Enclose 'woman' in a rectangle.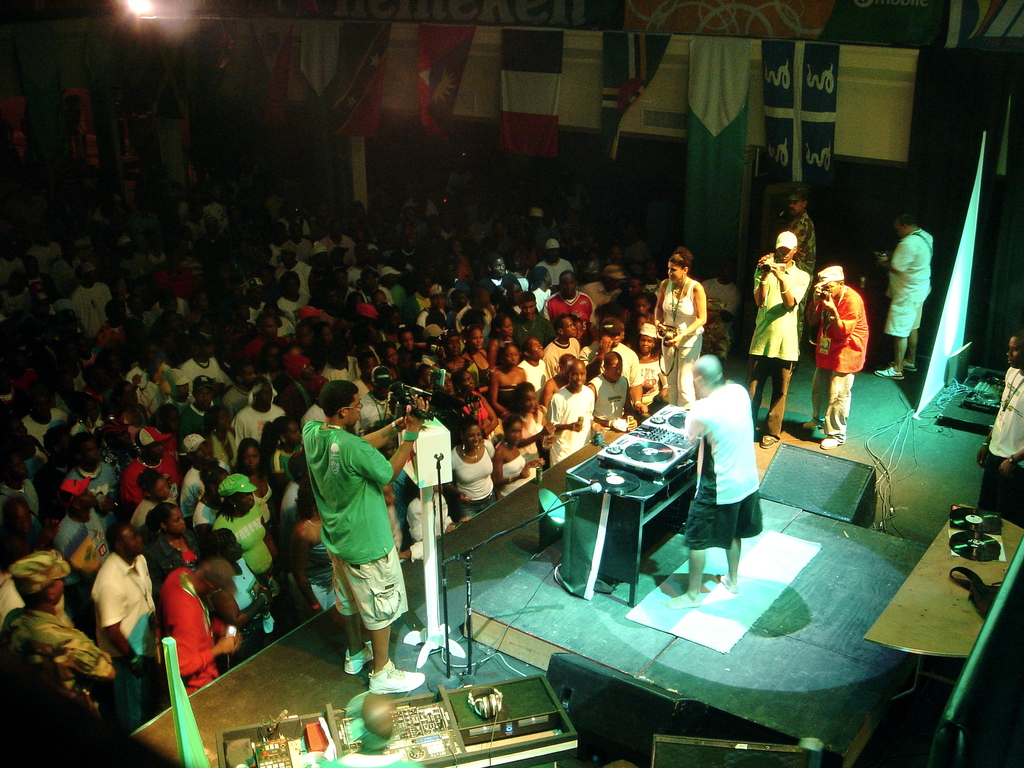
left=140, top=507, right=197, bottom=627.
